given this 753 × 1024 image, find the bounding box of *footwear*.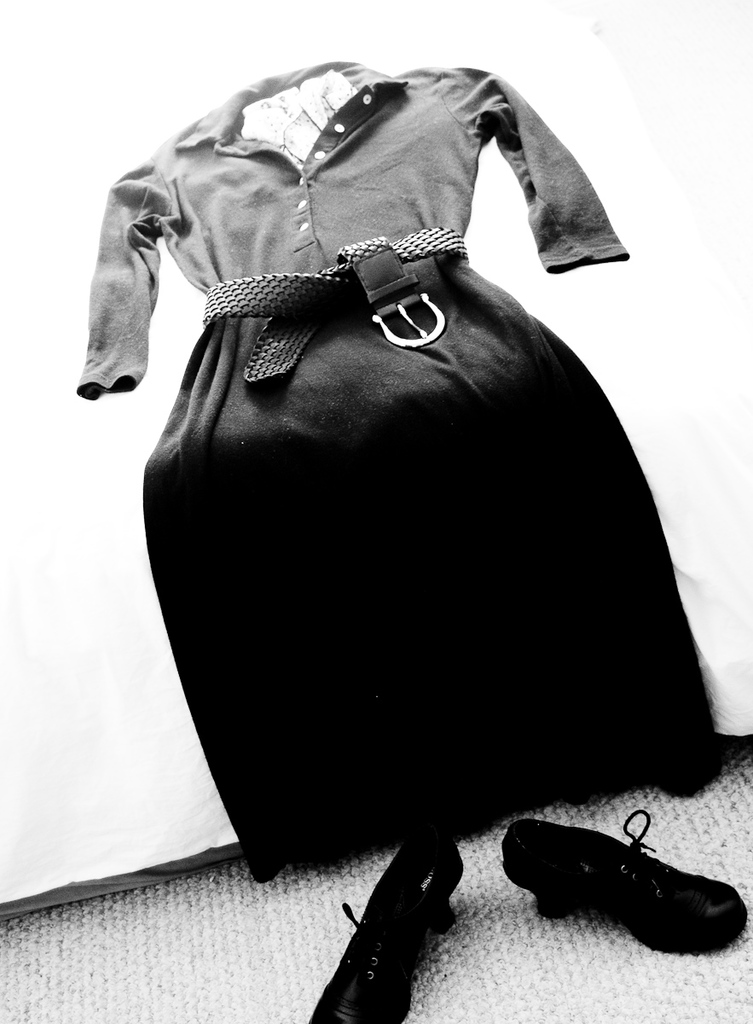
Rect(310, 827, 471, 1023).
